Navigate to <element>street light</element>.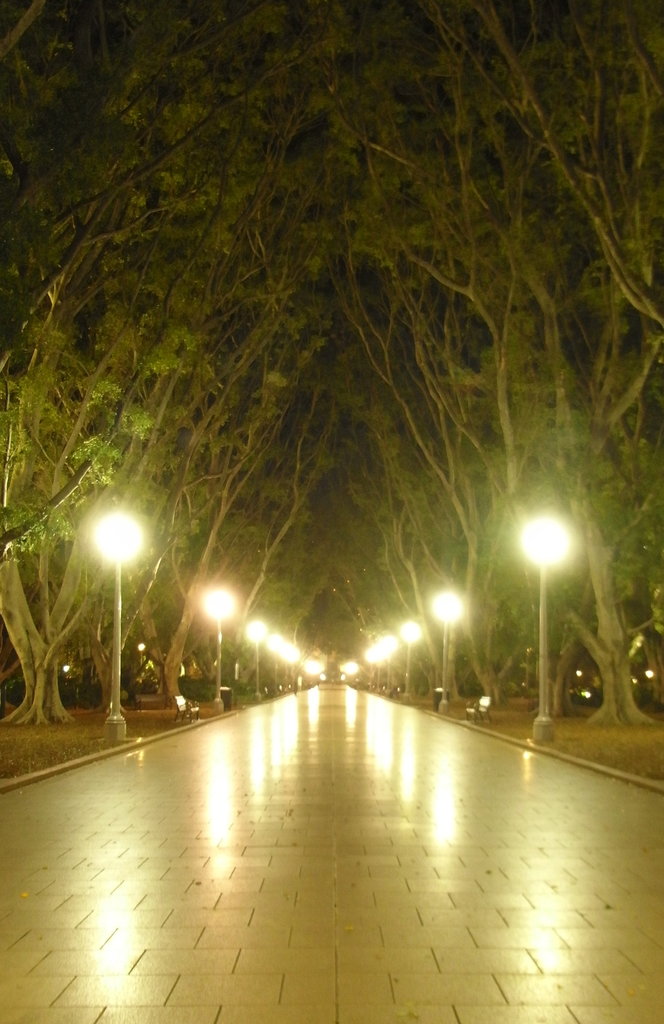
Navigation target: 520:512:574:760.
